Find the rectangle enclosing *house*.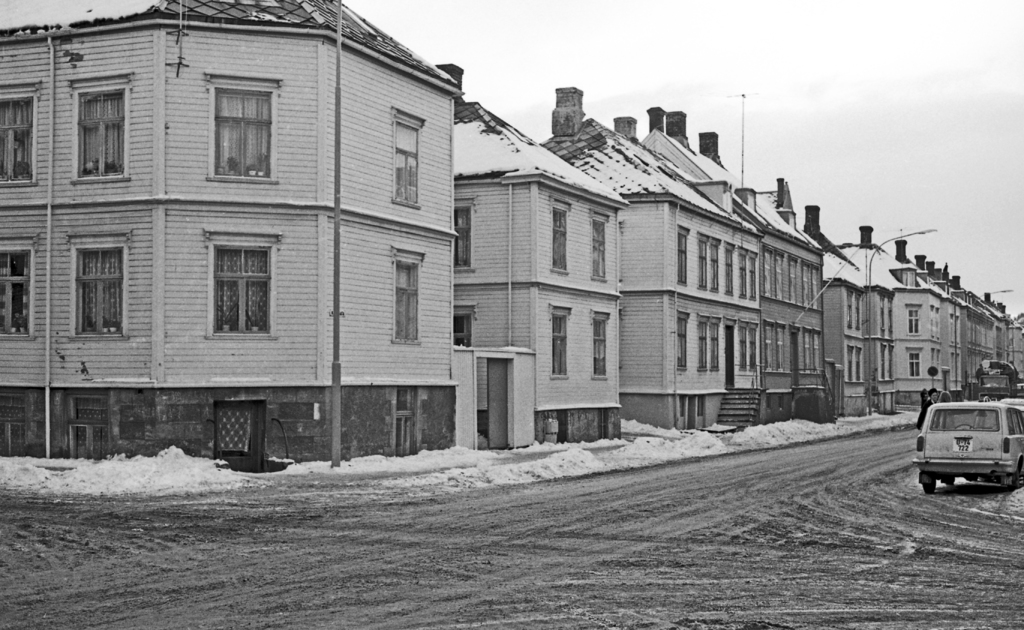
(x1=607, y1=109, x2=751, y2=419).
